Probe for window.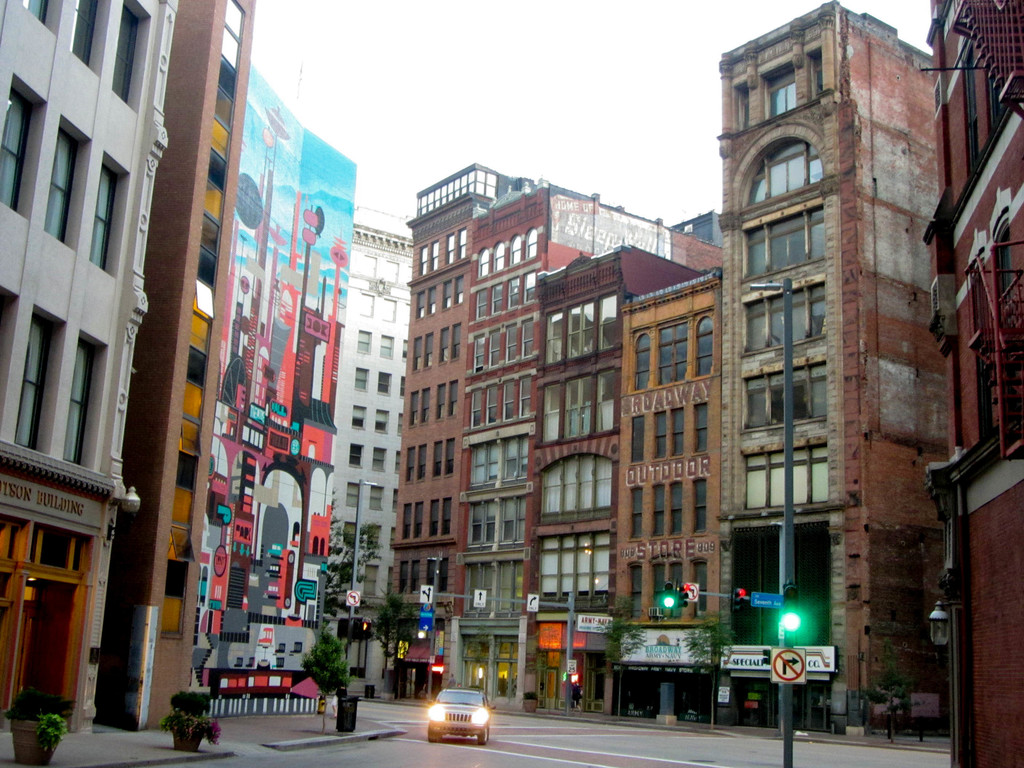
Probe result: box(401, 502, 412, 541).
